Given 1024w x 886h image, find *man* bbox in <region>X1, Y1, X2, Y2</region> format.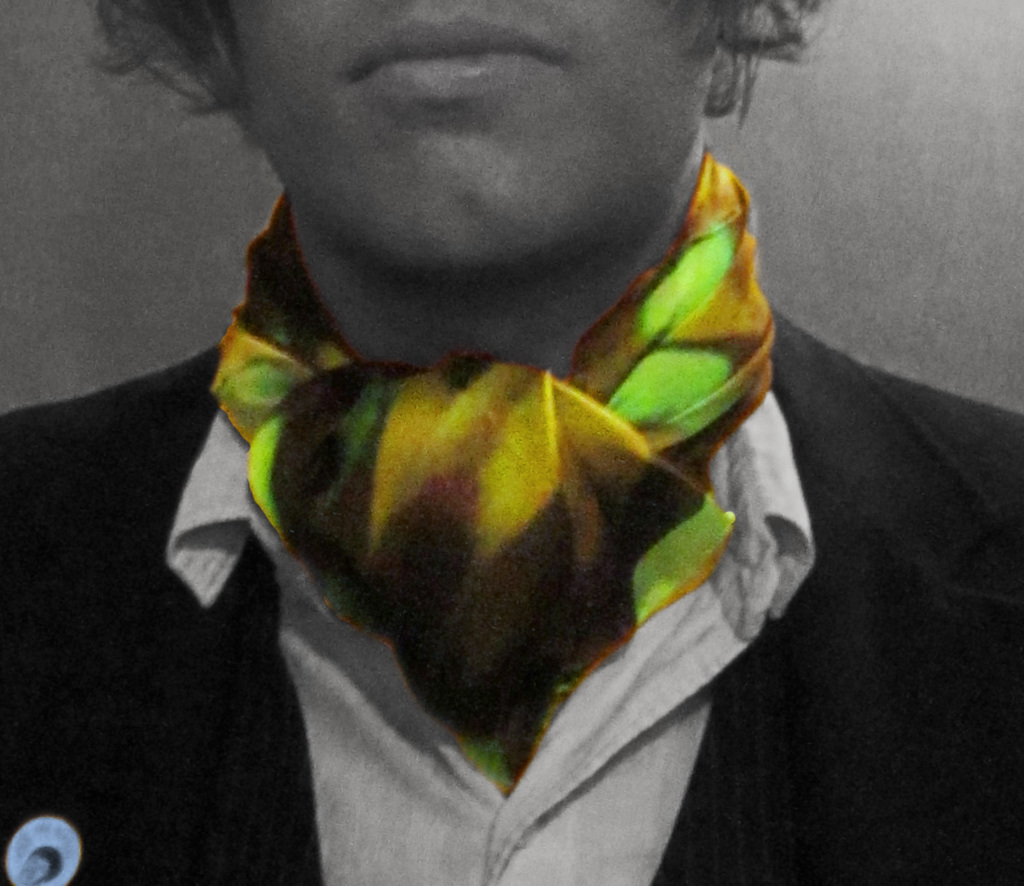
<region>82, 0, 880, 816</region>.
